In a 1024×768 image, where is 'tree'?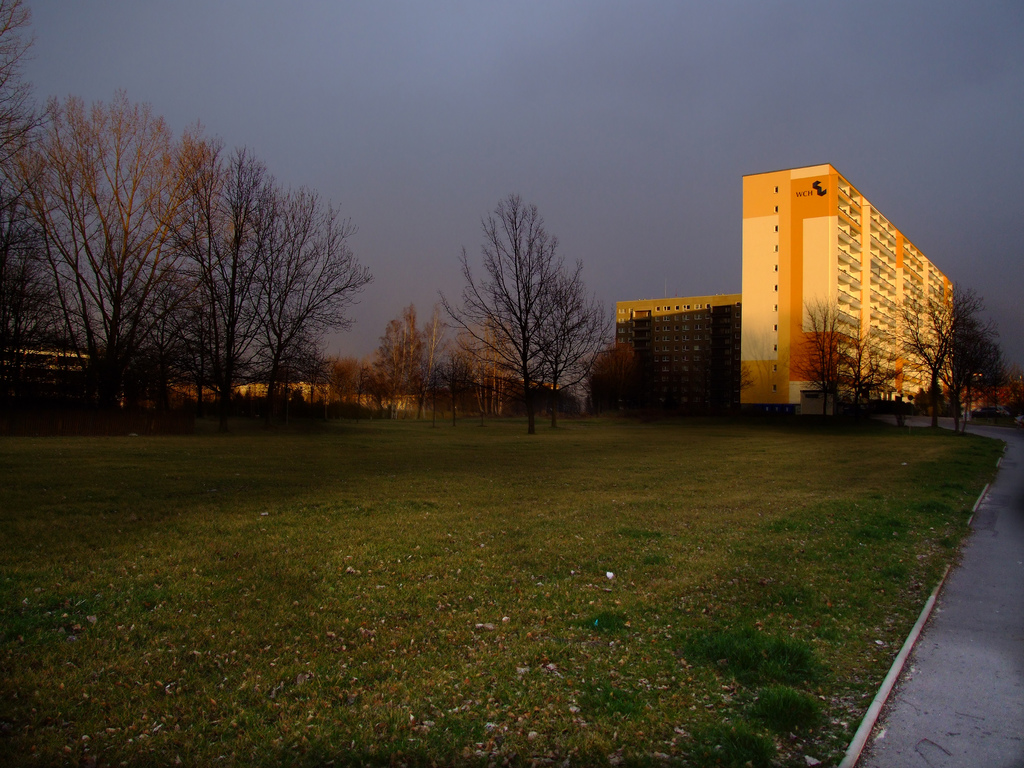
left=900, top=278, right=1009, bottom=436.
